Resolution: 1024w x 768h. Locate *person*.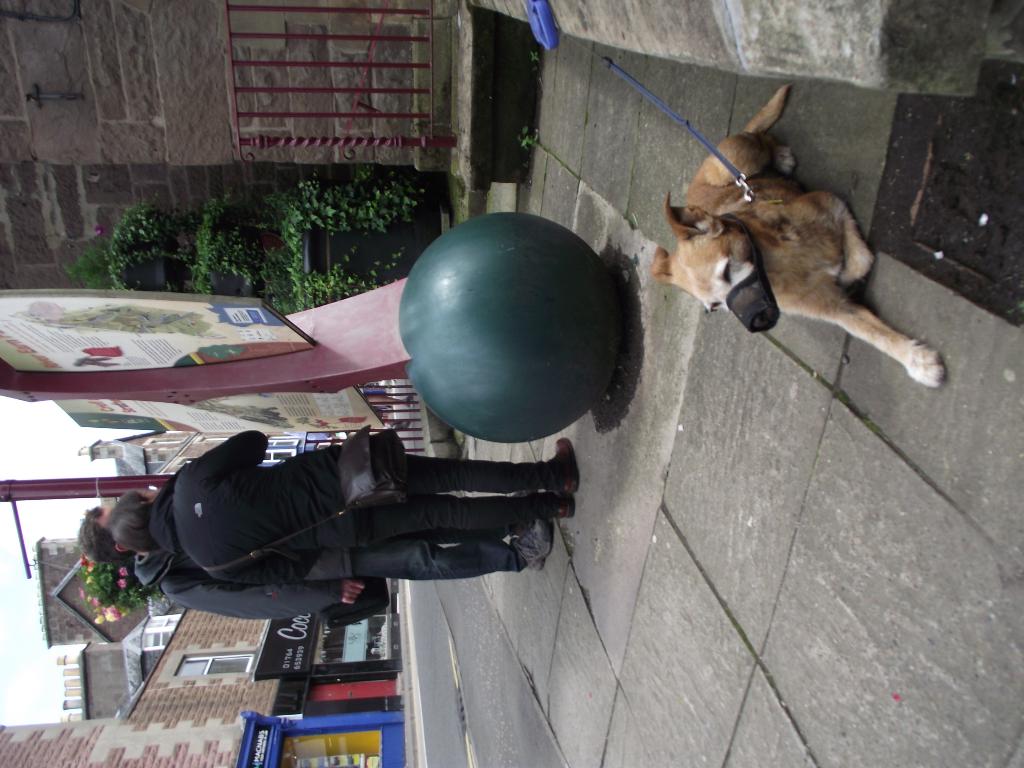
91:407:544:640.
